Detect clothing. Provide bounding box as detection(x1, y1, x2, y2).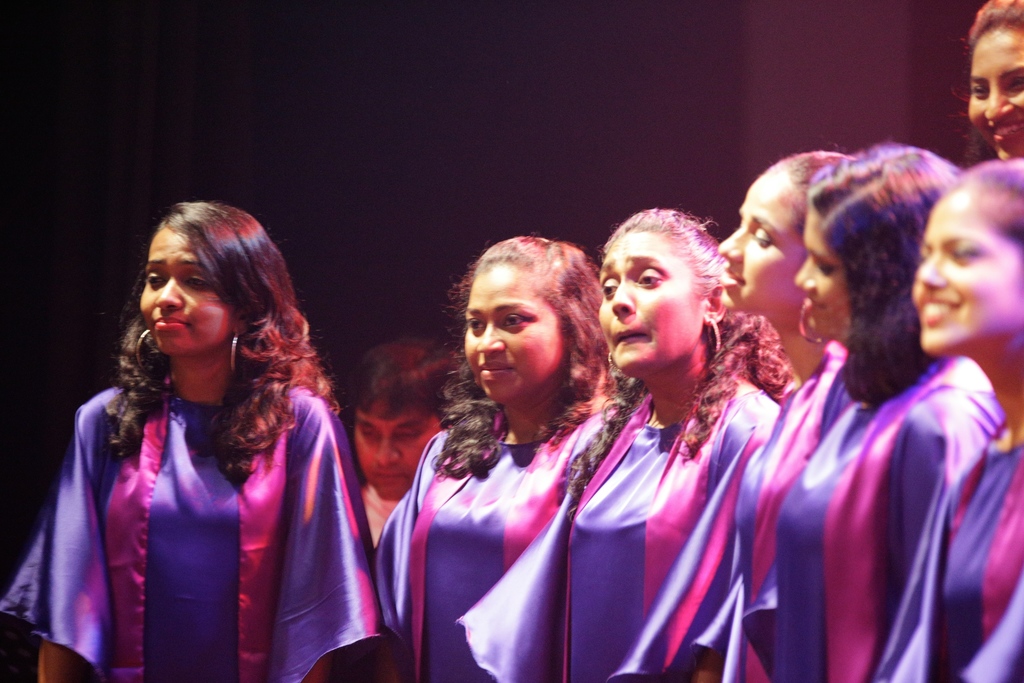
detection(925, 438, 1023, 682).
